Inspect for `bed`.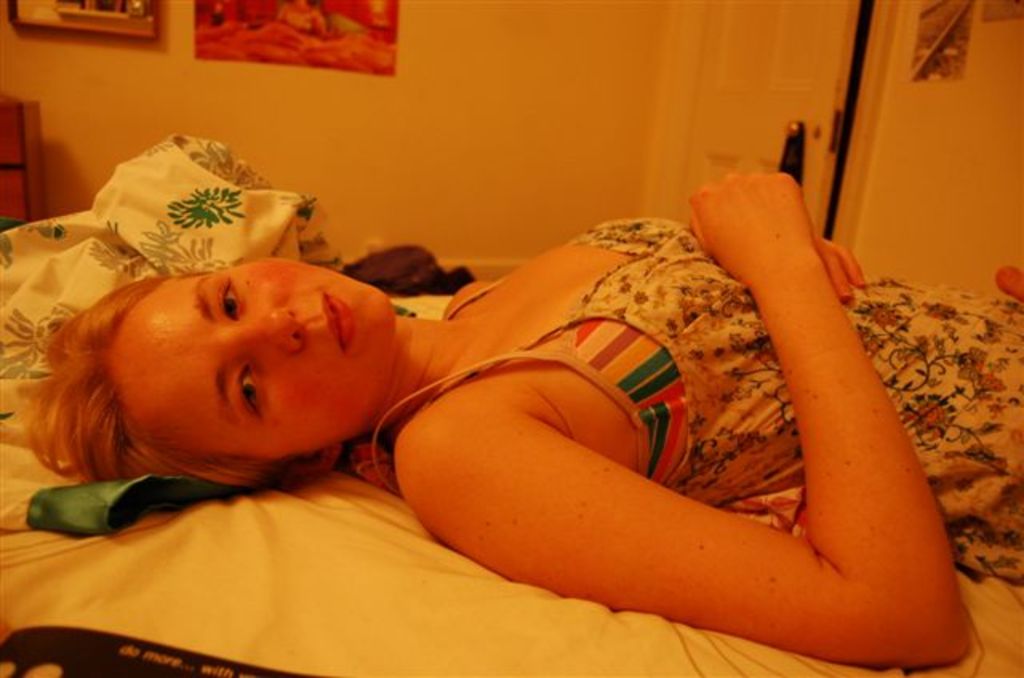
Inspection: detection(0, 289, 1022, 676).
